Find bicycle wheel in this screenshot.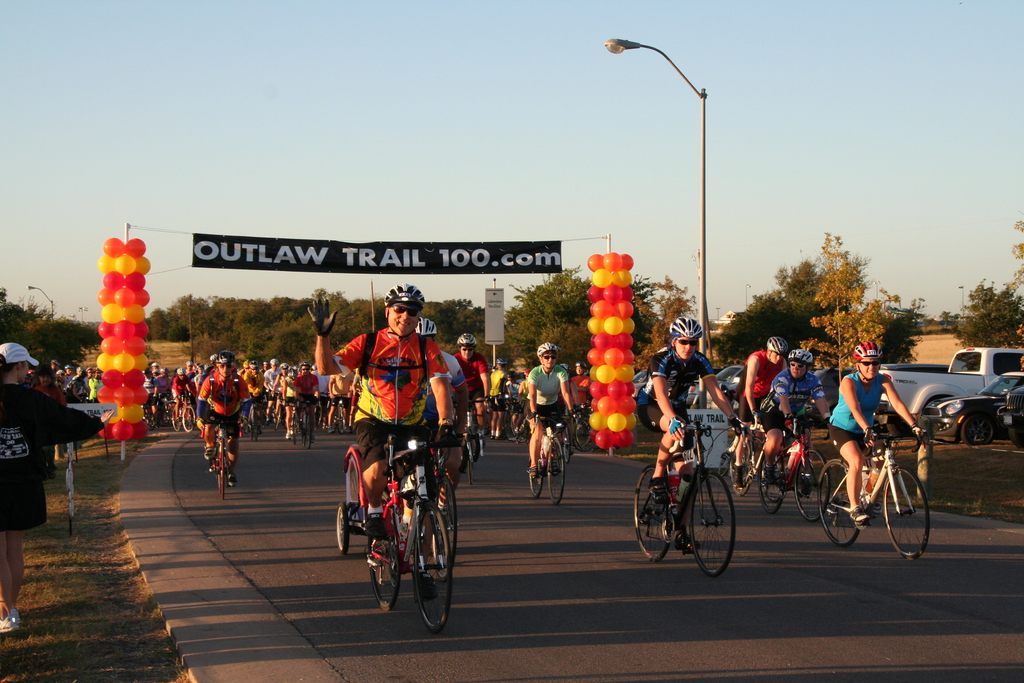
The bounding box for bicycle wheel is detection(630, 465, 673, 563).
